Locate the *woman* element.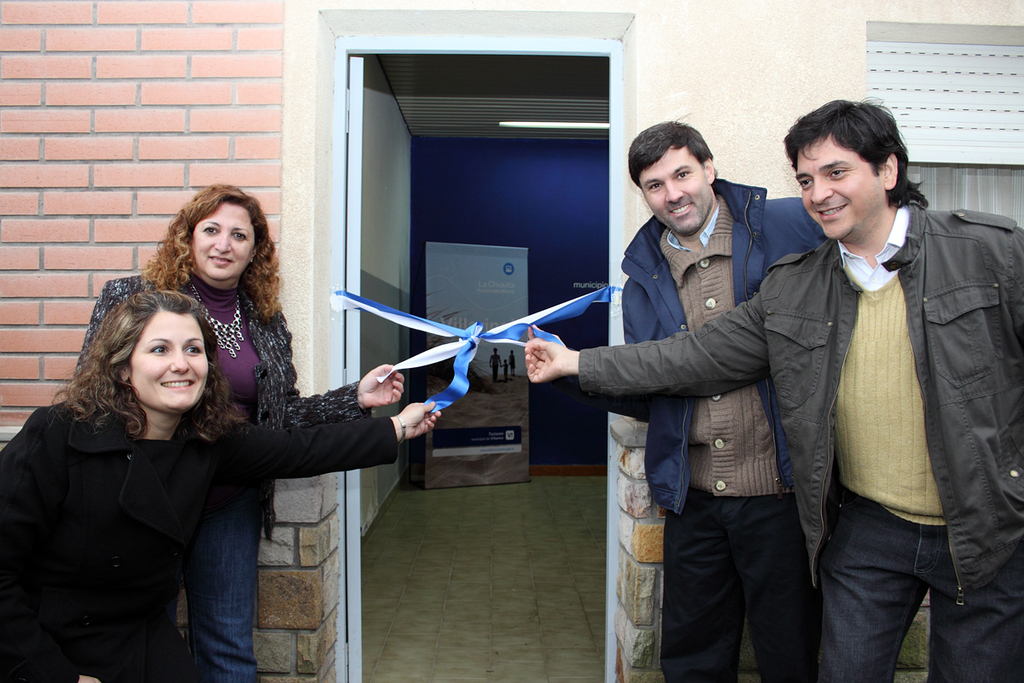
Element bbox: x1=71, y1=181, x2=407, y2=682.
